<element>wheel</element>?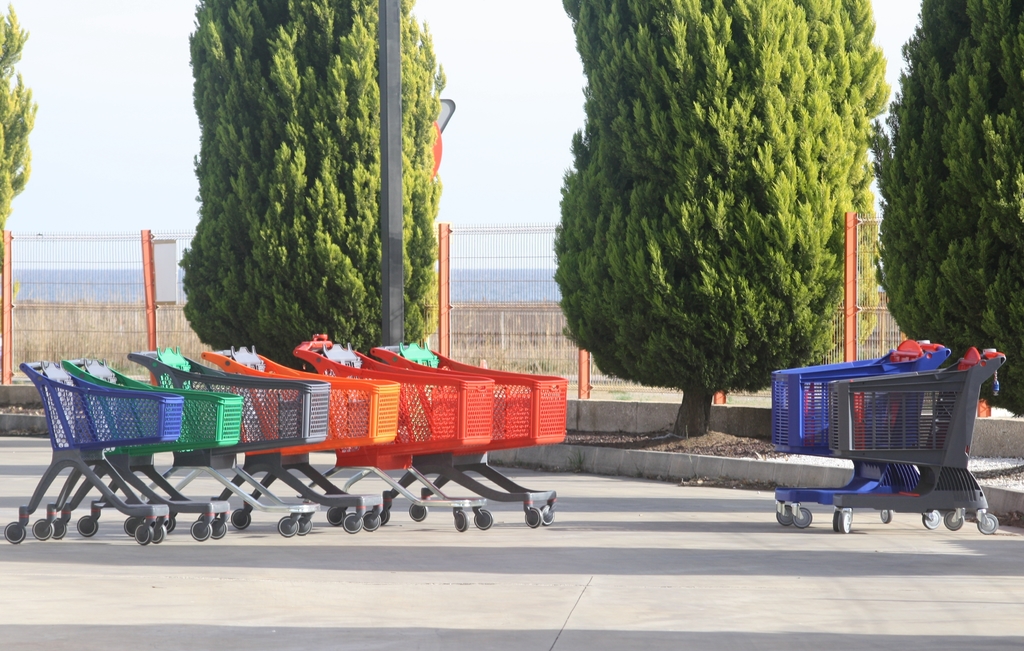
525,508,543,528
